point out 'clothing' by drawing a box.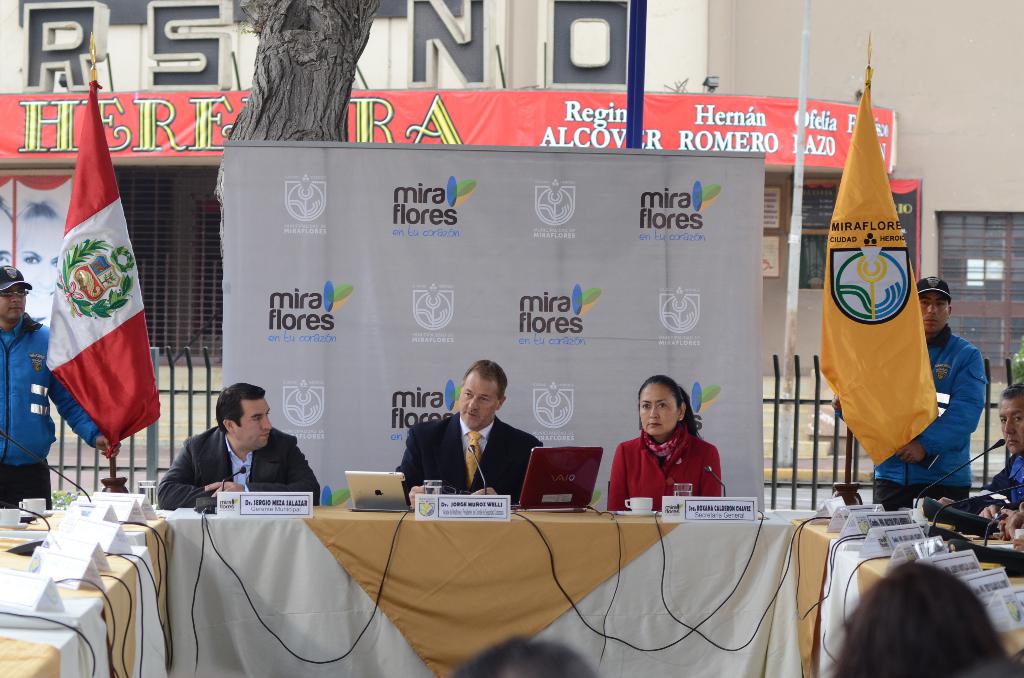
rect(839, 322, 984, 510).
